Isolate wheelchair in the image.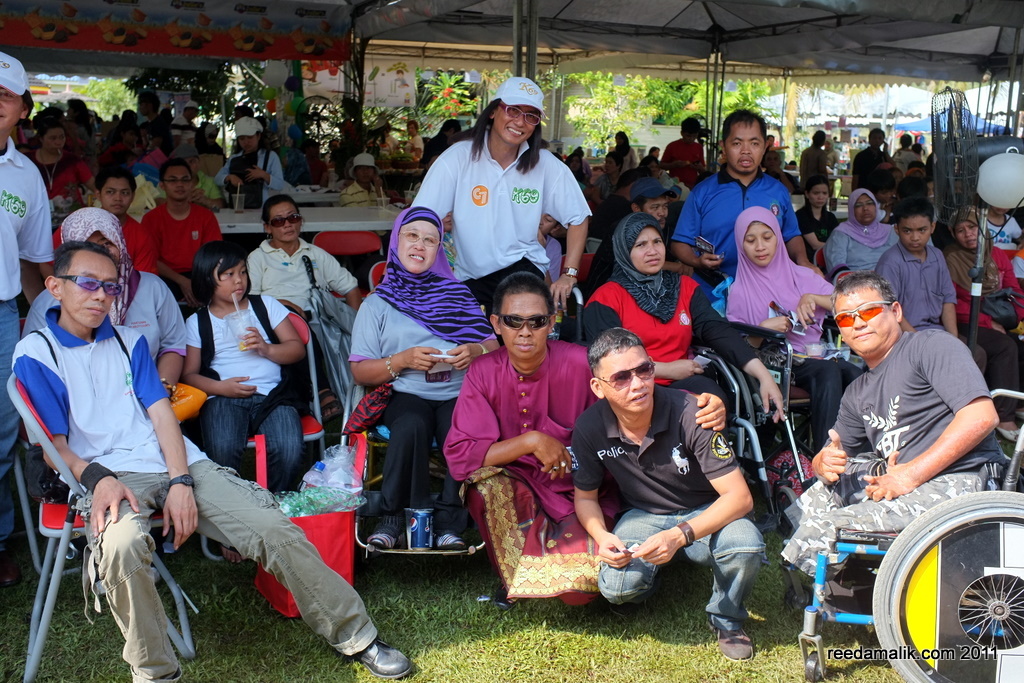
Isolated region: rect(565, 288, 741, 500).
